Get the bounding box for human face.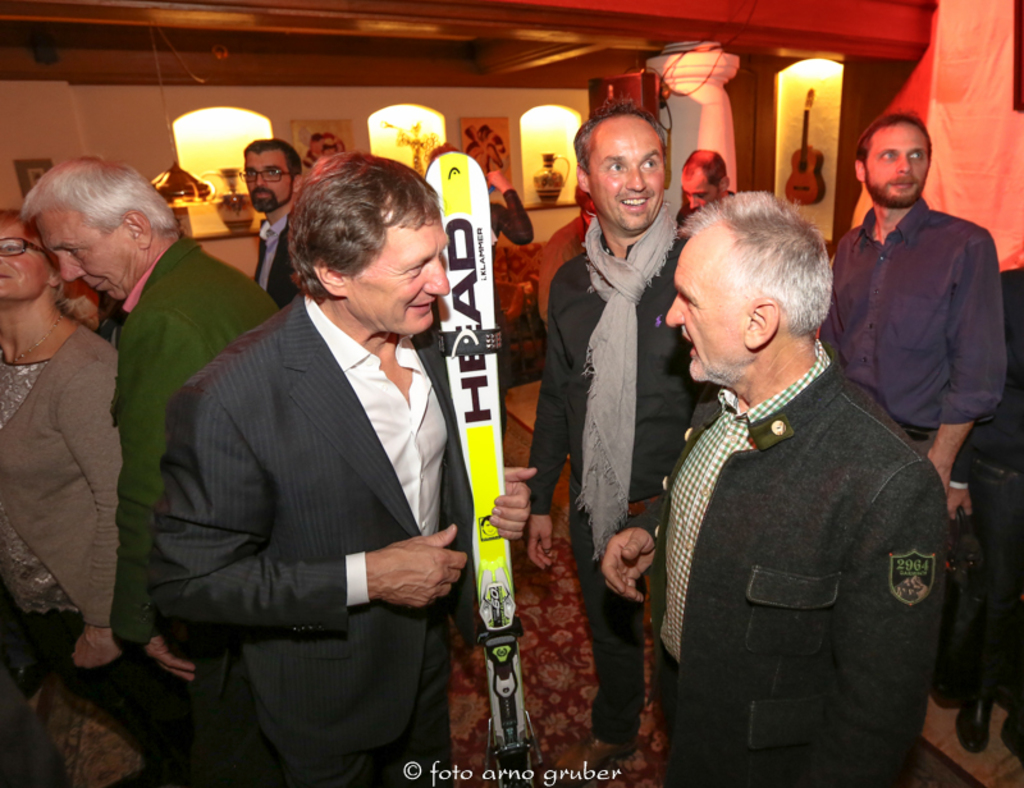
box=[344, 217, 452, 334].
